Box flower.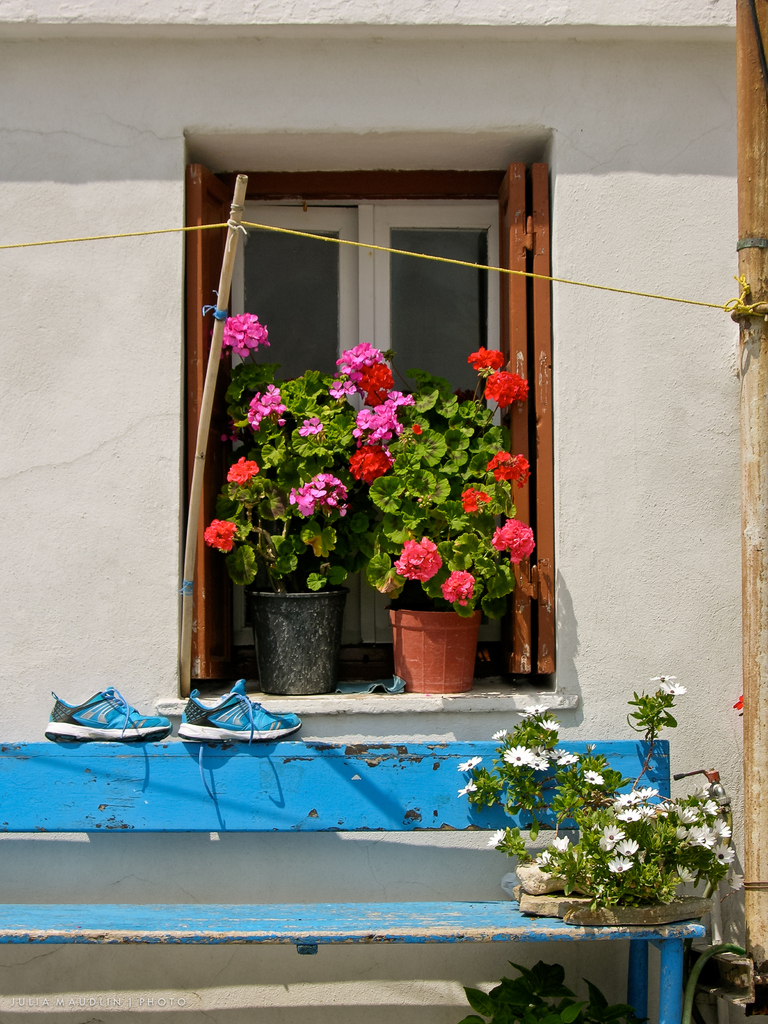
detection(550, 833, 569, 850).
